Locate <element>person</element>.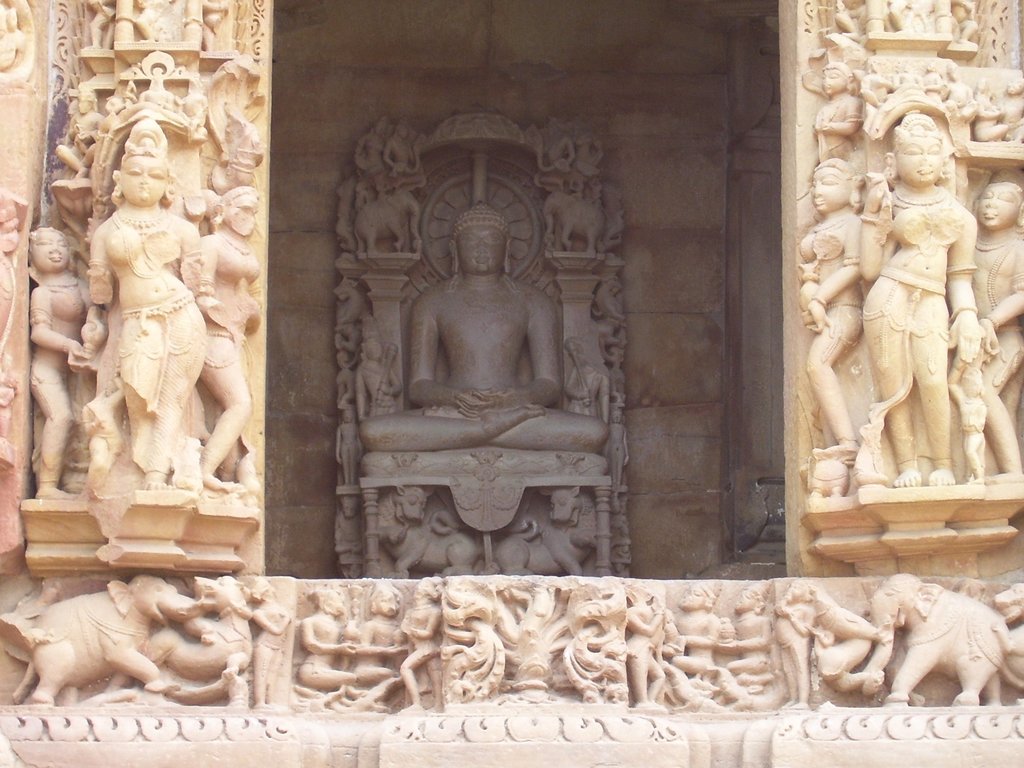
Bounding box: crop(28, 224, 88, 502).
